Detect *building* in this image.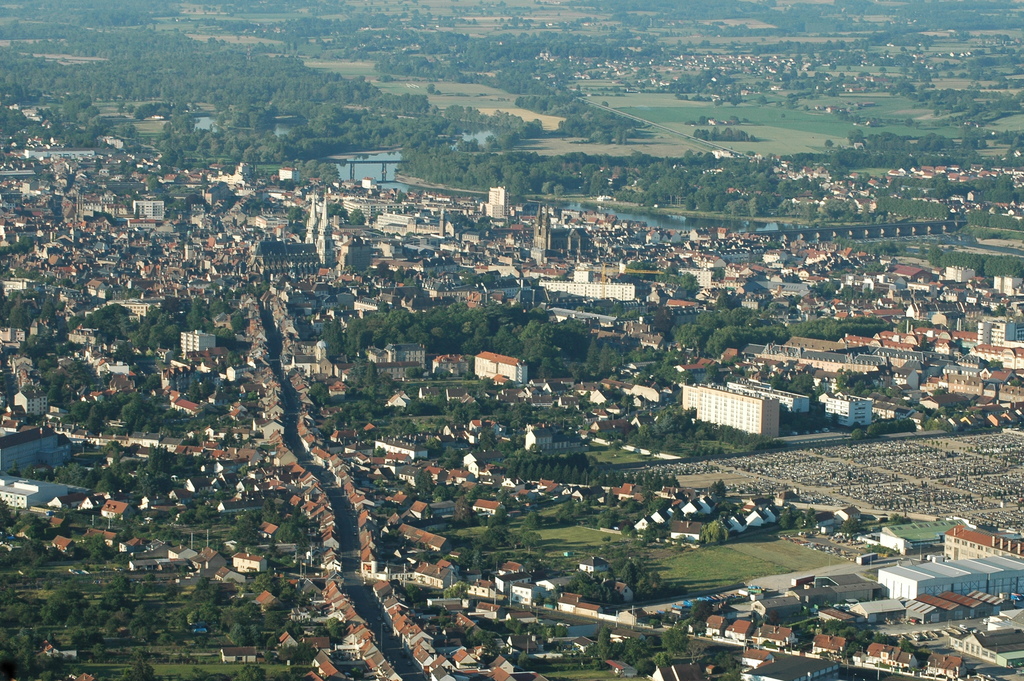
Detection: 278,168,301,185.
